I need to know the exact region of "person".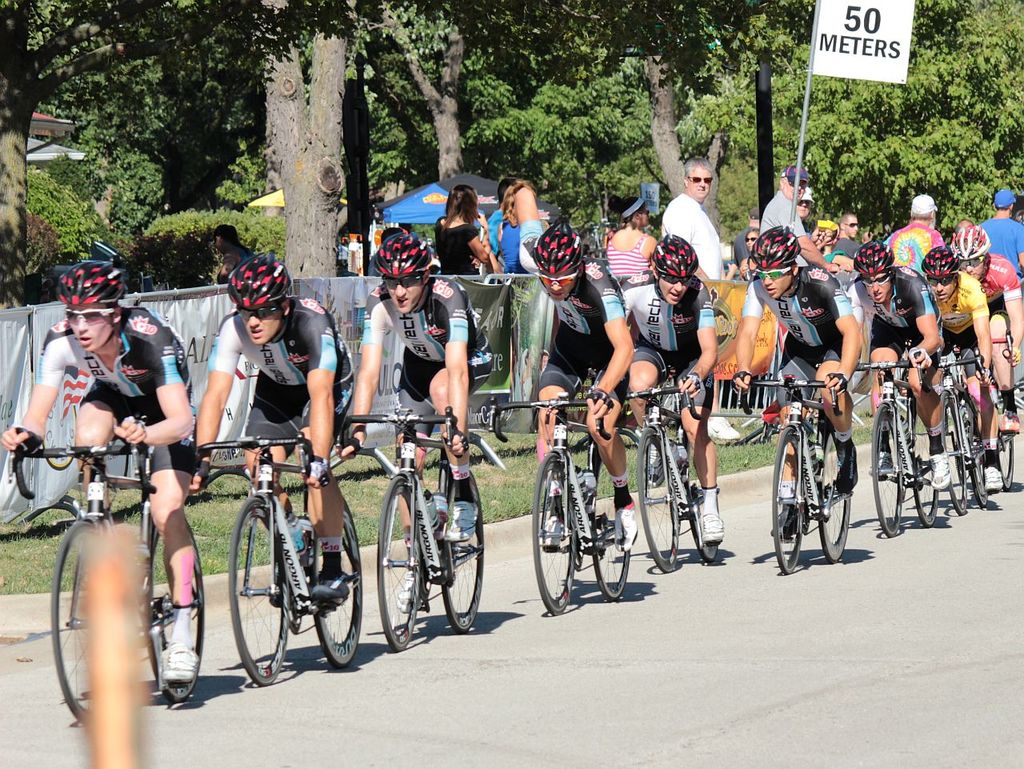
Region: (621,229,728,550).
